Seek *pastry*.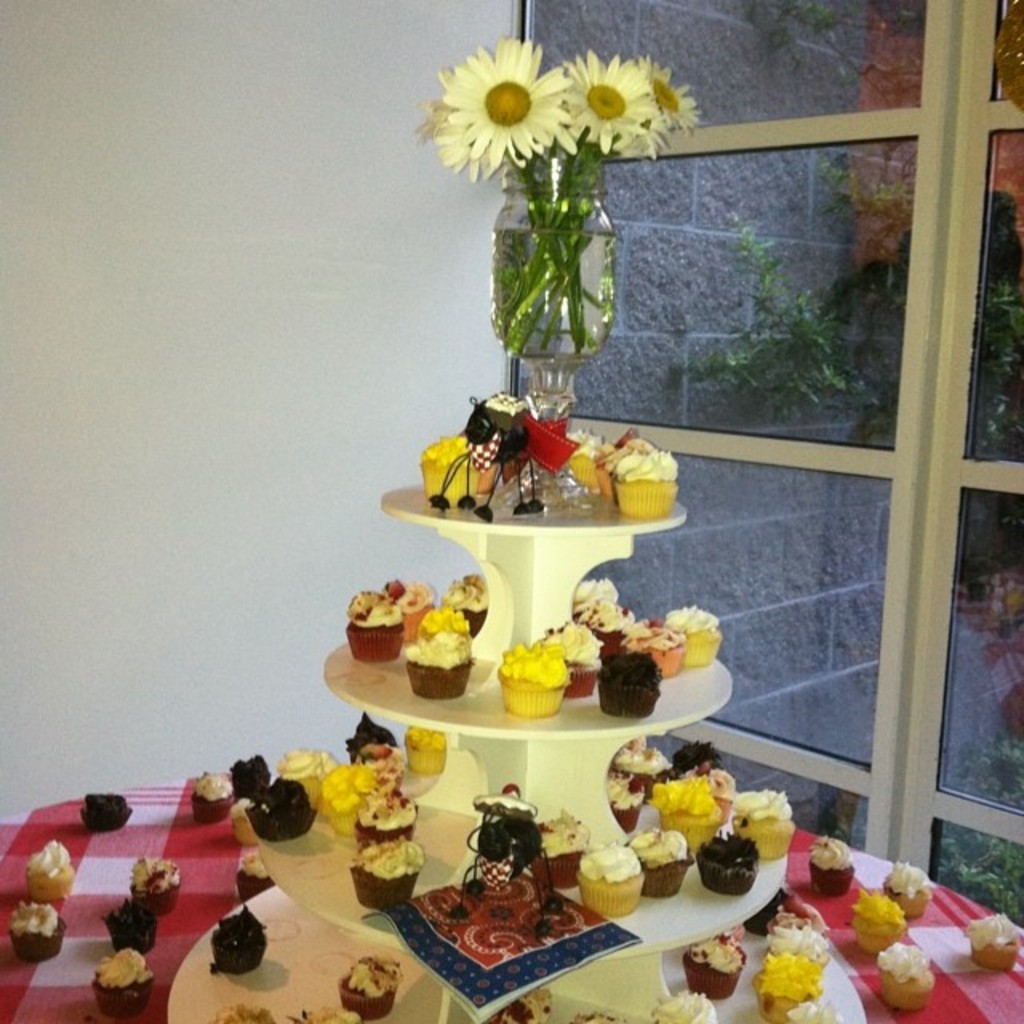
<box>323,771,363,835</box>.
